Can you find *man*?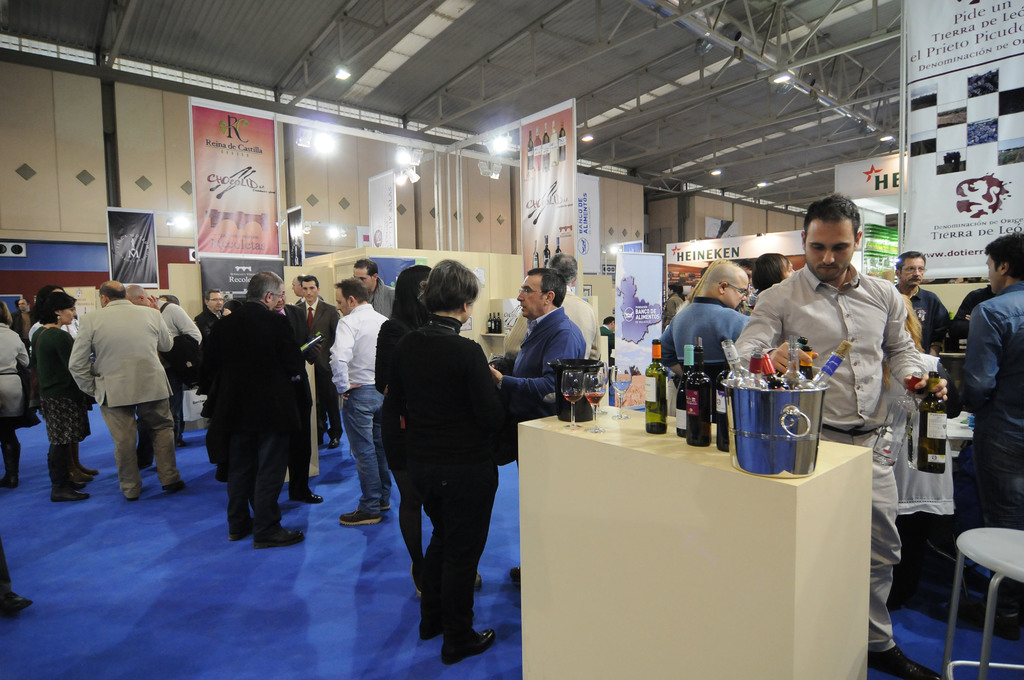
Yes, bounding box: box(223, 267, 306, 552).
